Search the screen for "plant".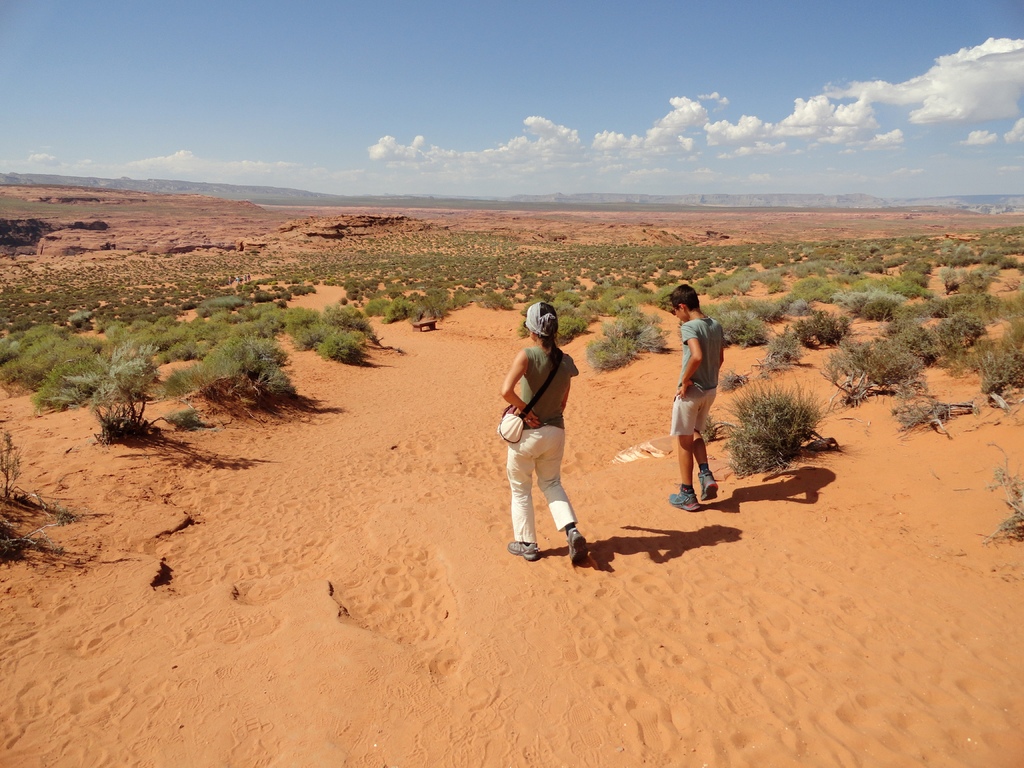
Found at x1=0 y1=519 x2=40 y2=554.
